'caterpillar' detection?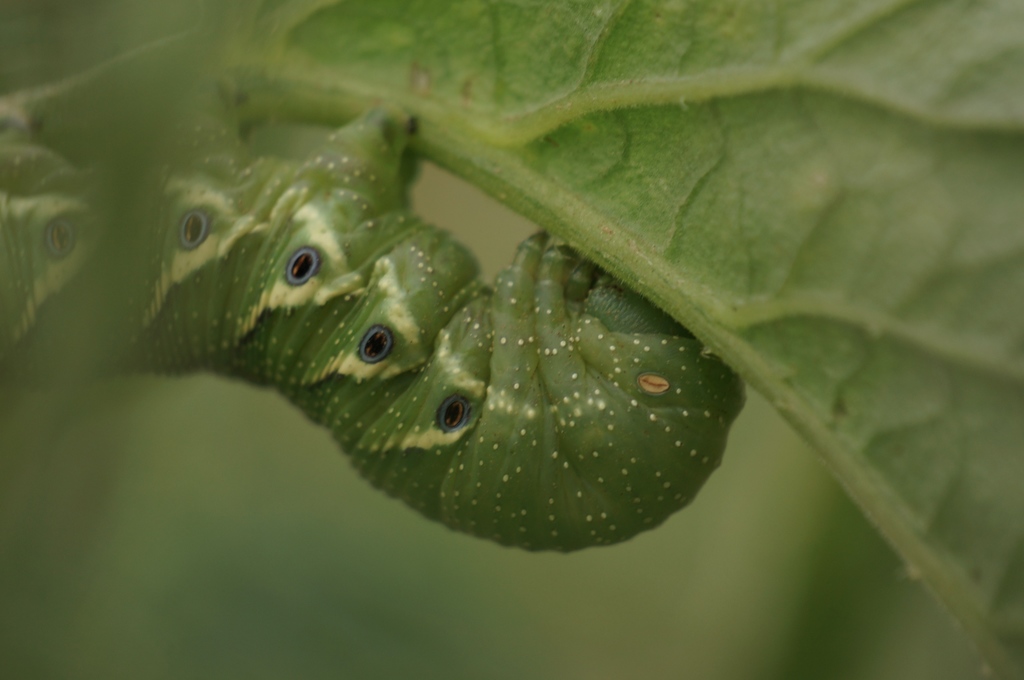
[x1=0, y1=91, x2=748, y2=555]
